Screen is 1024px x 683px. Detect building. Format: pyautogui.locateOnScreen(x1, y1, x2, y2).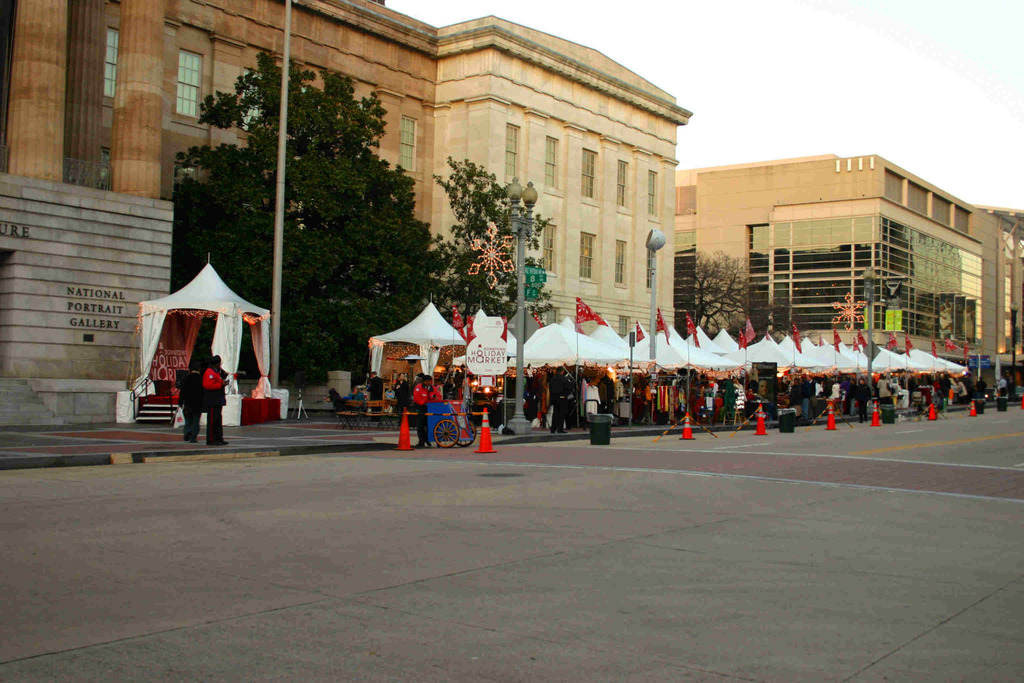
pyautogui.locateOnScreen(431, 13, 673, 347).
